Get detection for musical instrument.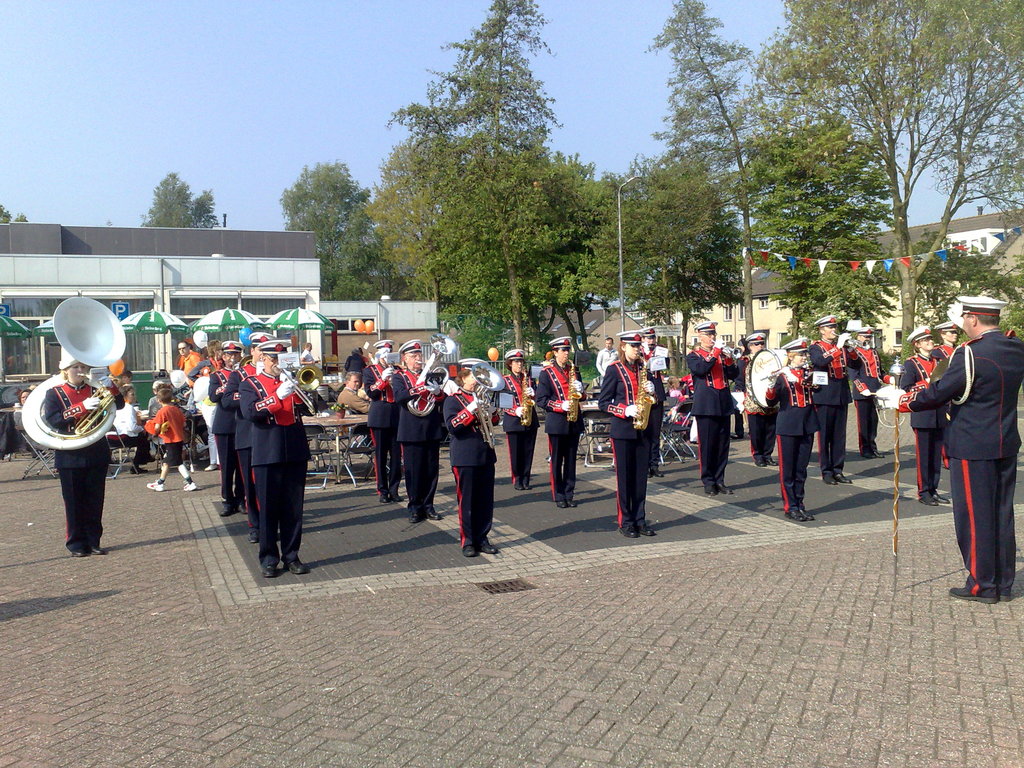
Detection: 230, 355, 253, 374.
